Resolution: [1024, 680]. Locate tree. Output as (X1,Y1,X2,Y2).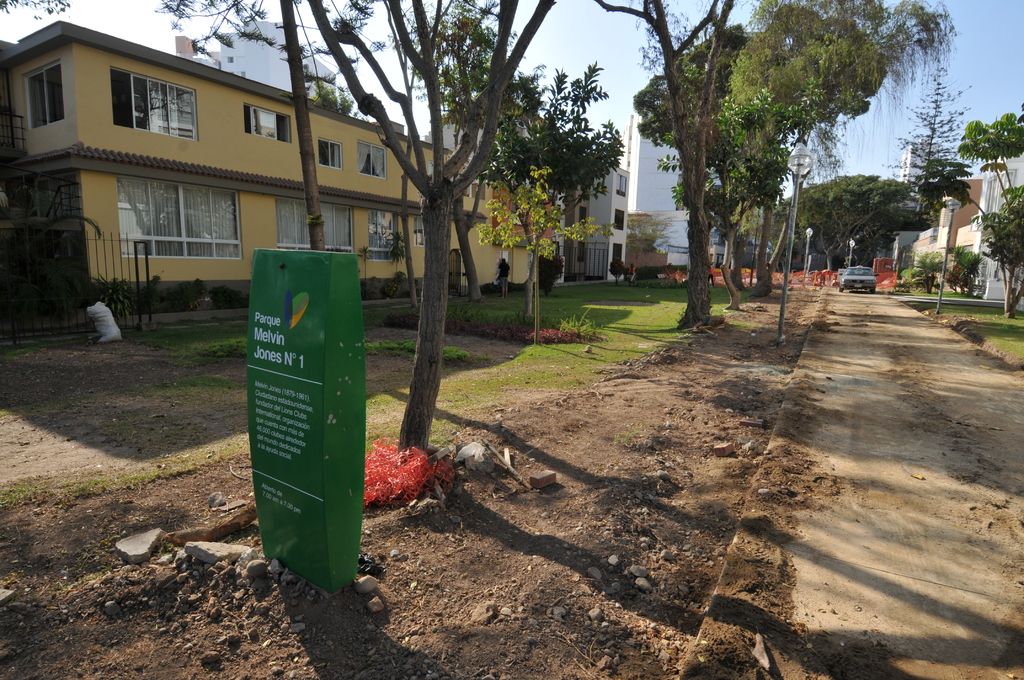
(771,169,924,271).
